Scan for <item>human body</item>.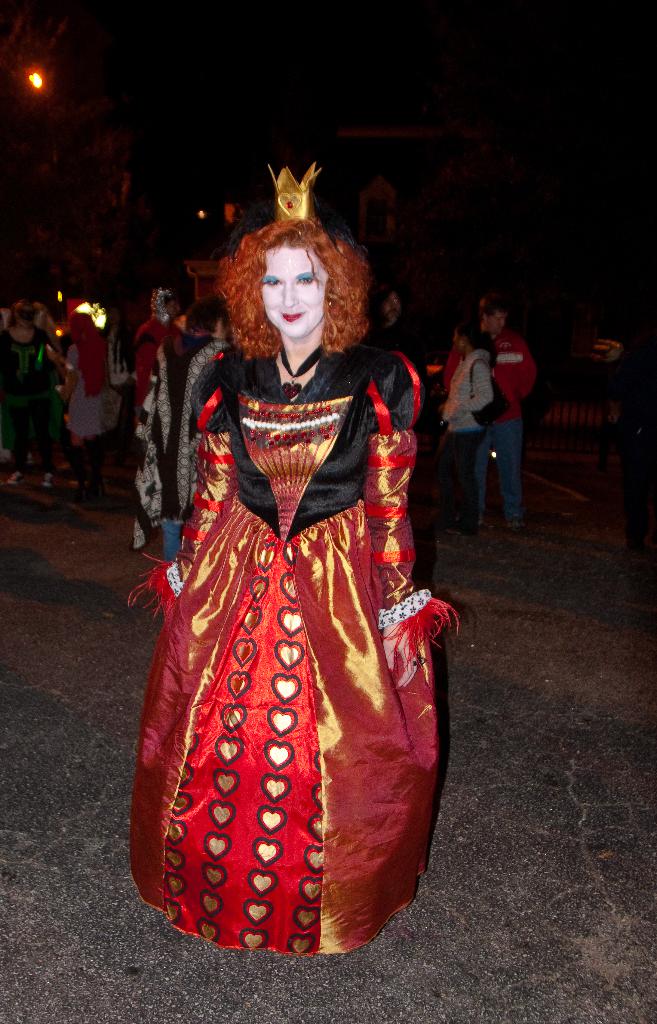
Scan result: 441,318,494,536.
